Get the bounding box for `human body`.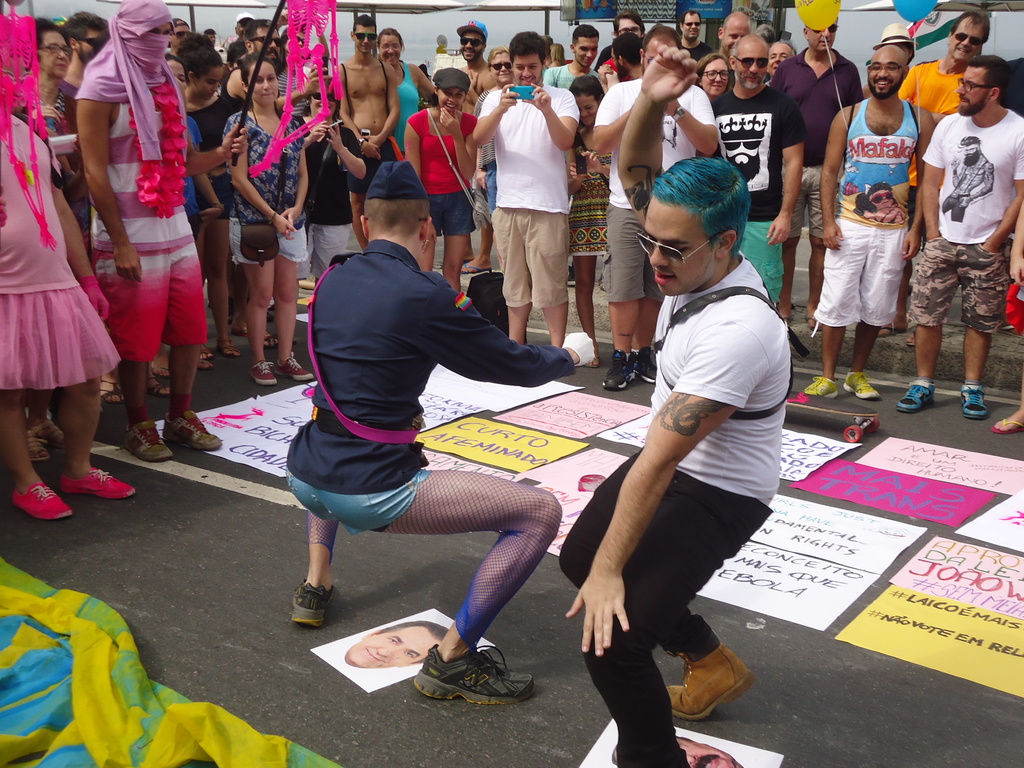
box(319, 58, 401, 237).
